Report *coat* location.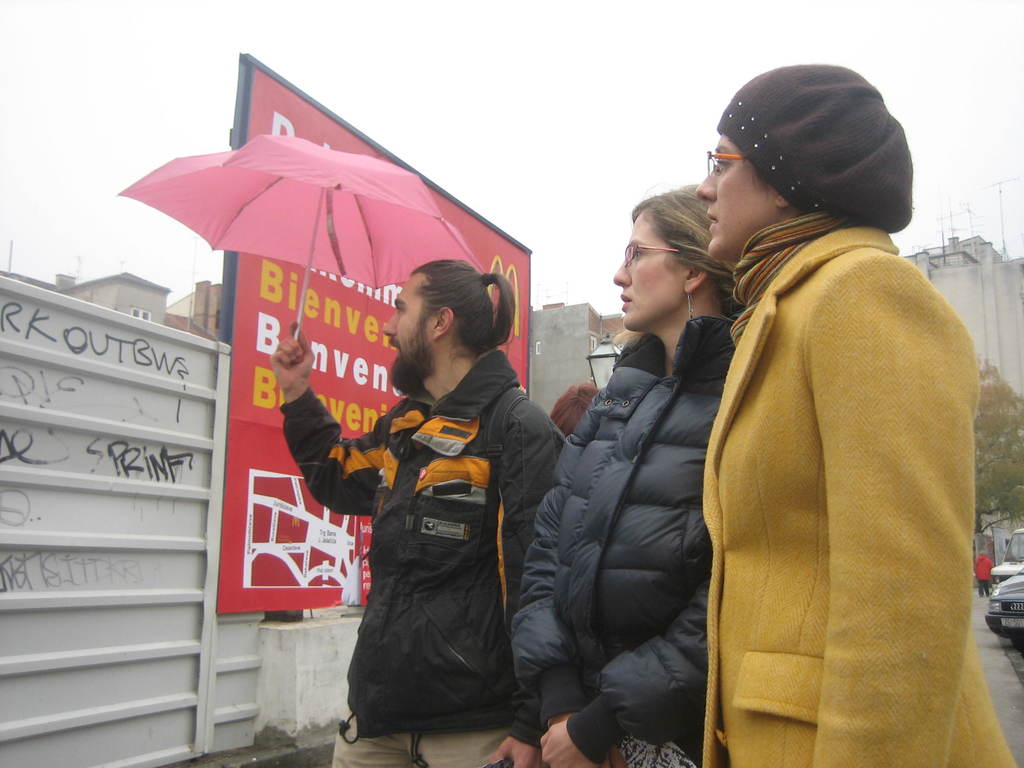
Report: box=[684, 147, 974, 749].
